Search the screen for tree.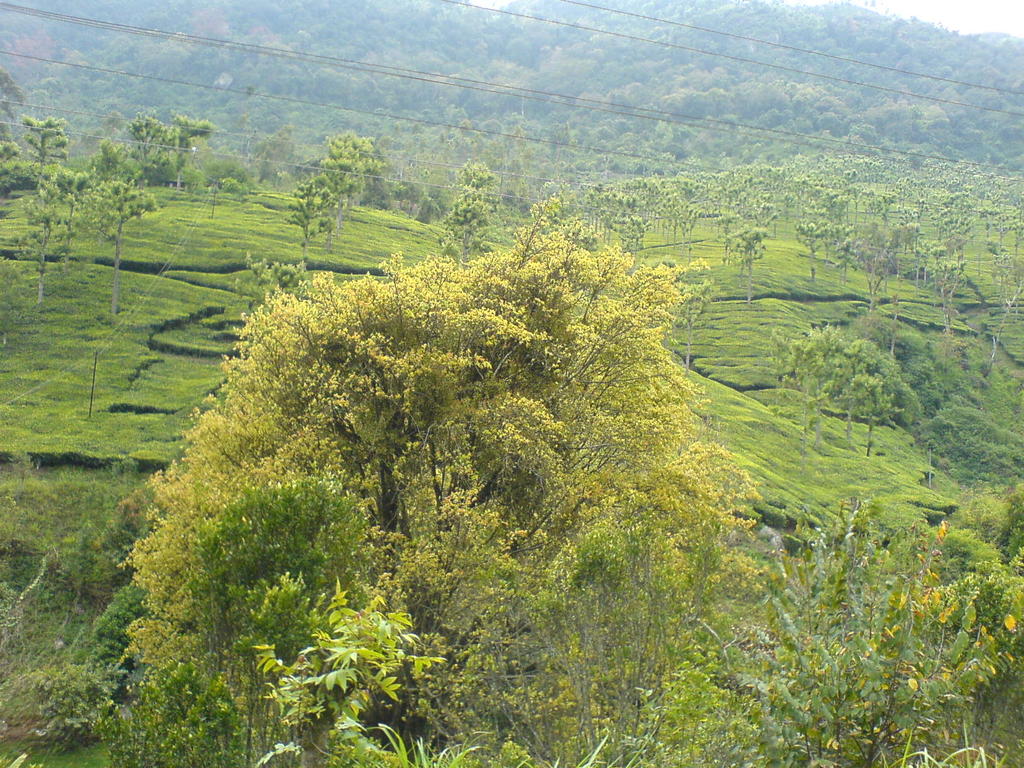
Found at <region>831, 160, 866, 204</region>.
